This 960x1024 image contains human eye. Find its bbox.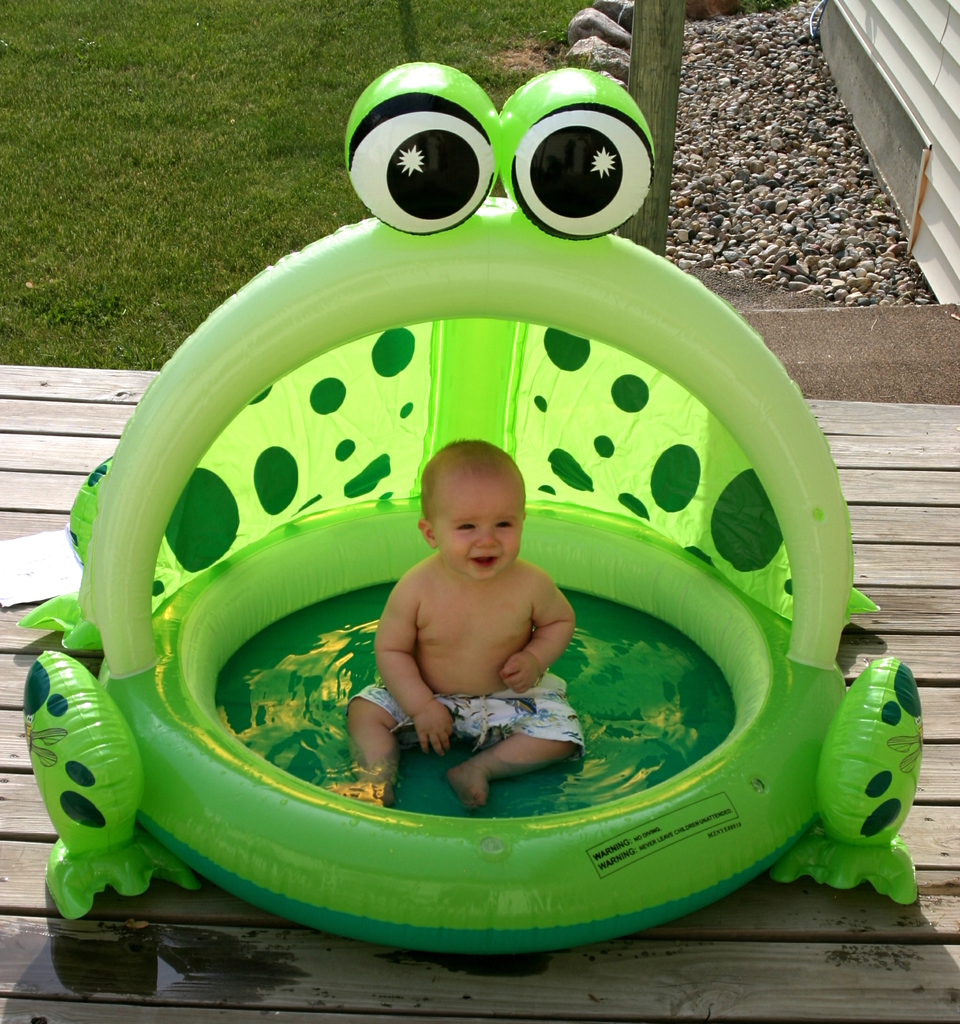
{"left": 495, "top": 518, "right": 518, "bottom": 531}.
